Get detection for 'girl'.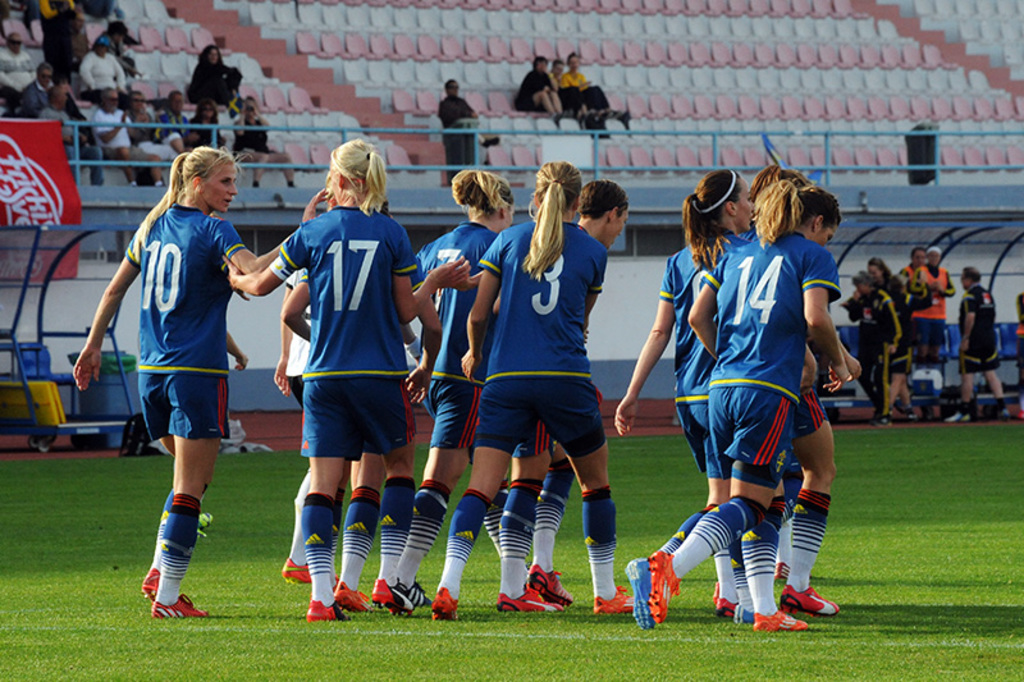
Detection: Rect(223, 134, 477, 619).
